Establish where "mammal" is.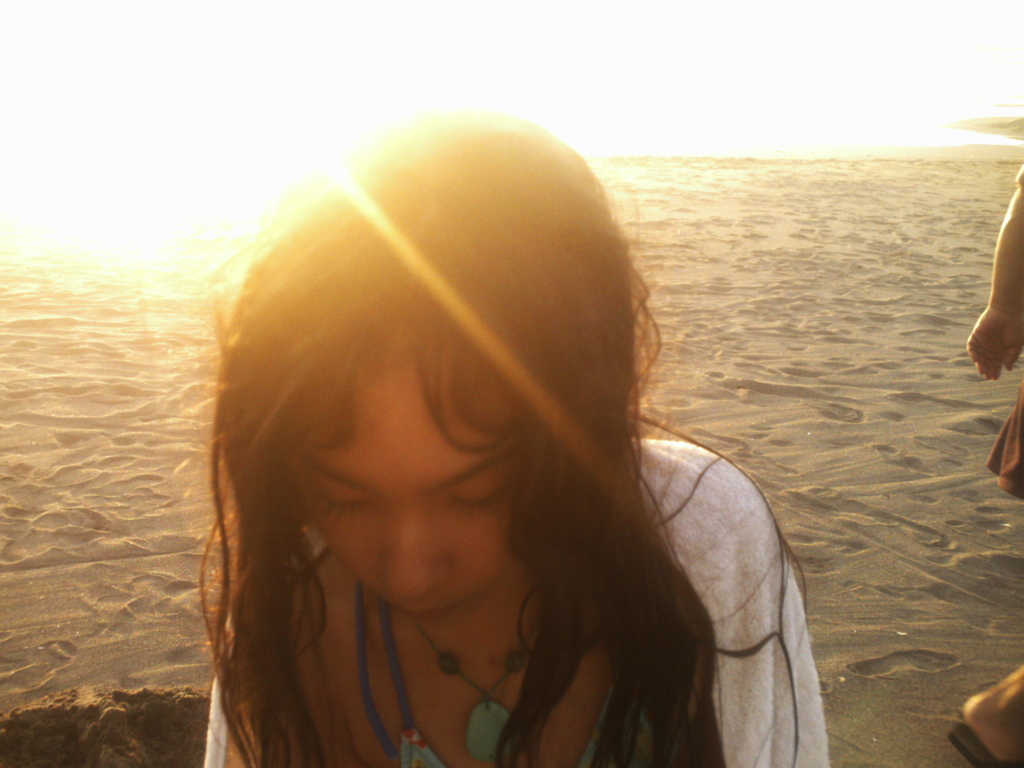
Established at left=943, top=161, right=1023, bottom=767.
